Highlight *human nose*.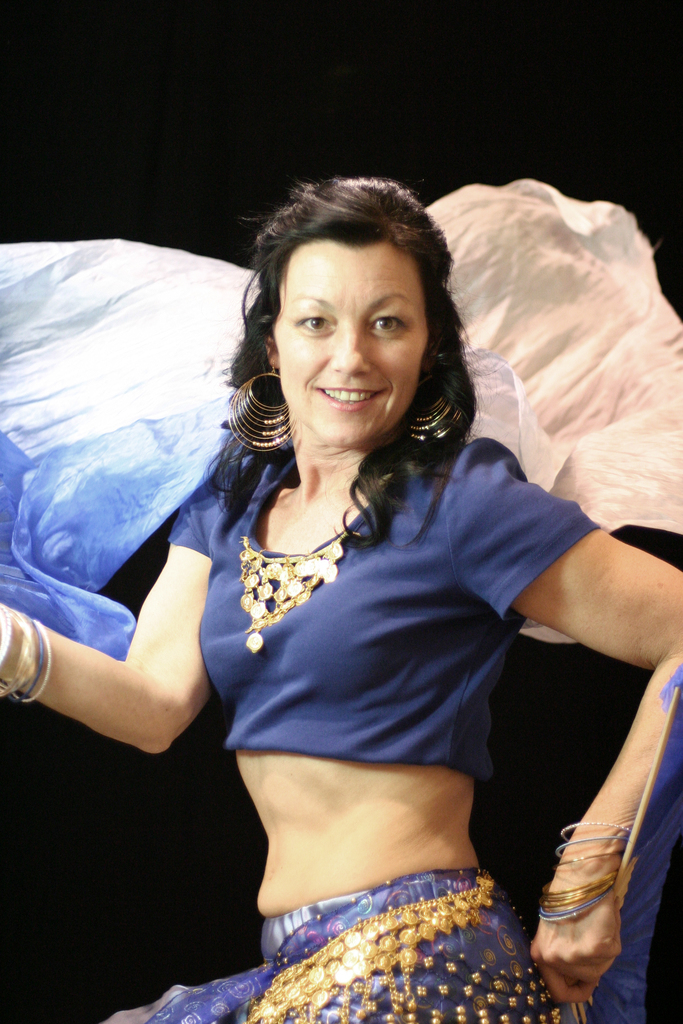
Highlighted region: <bbox>329, 323, 372, 378</bbox>.
